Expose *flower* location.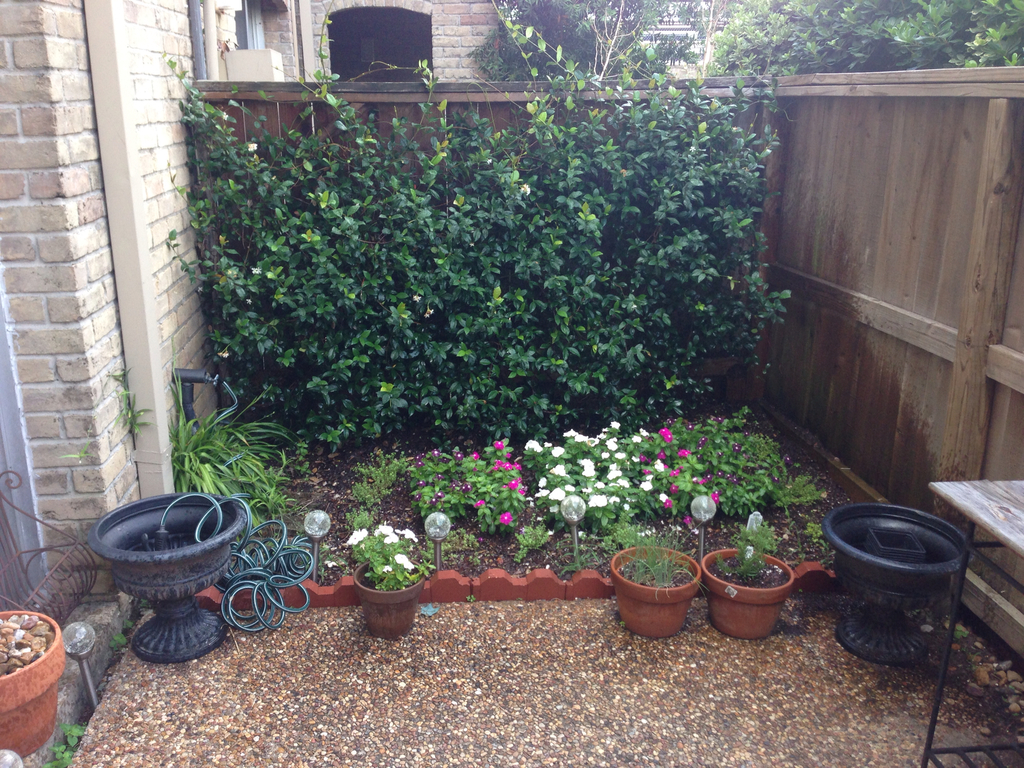
Exposed at [left=374, top=526, right=390, bottom=543].
